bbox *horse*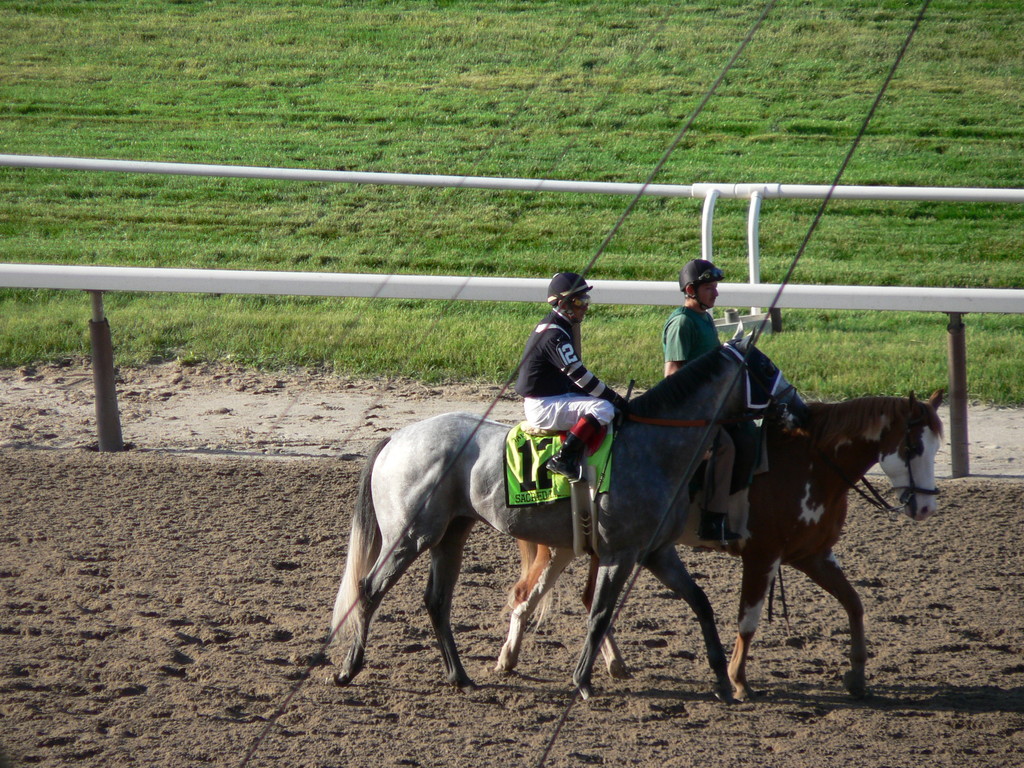
box=[492, 387, 947, 703]
